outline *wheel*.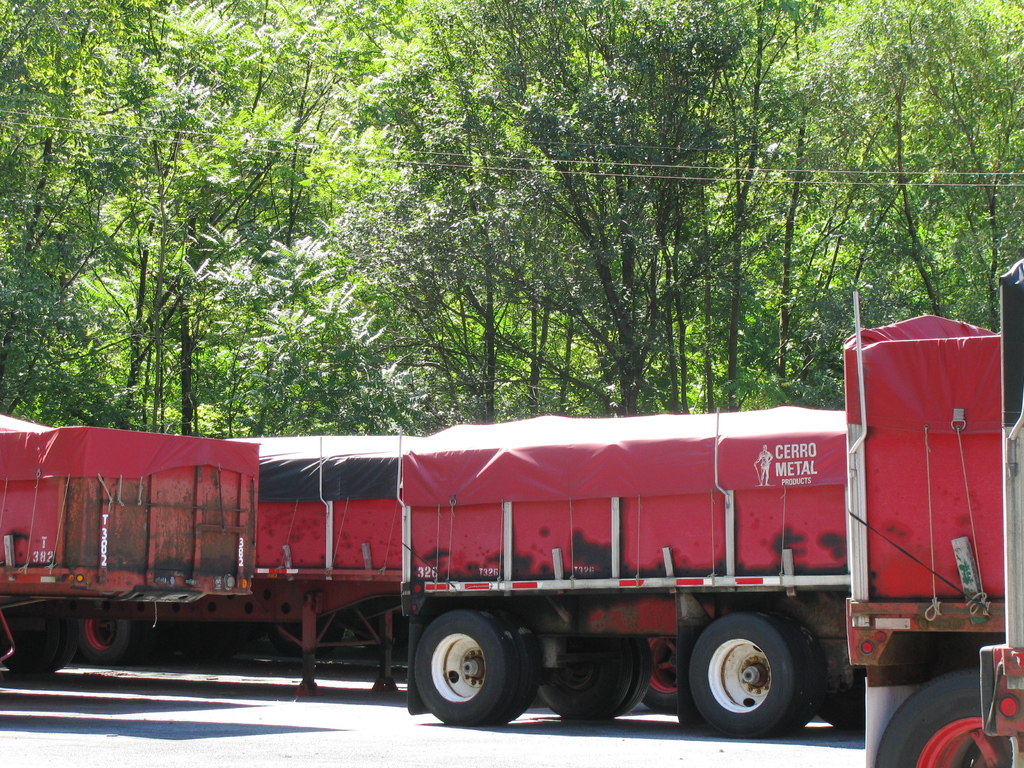
Outline: {"left": 75, "top": 615, "right": 129, "bottom": 659}.
